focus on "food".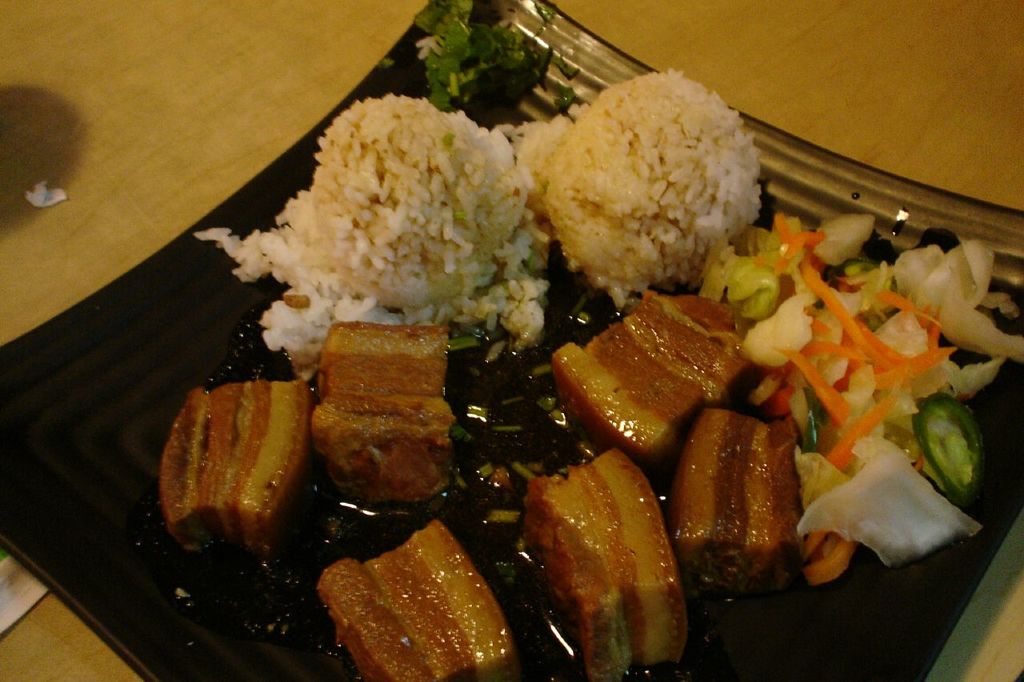
Focused at {"left": 192, "top": 95, "right": 550, "bottom": 374}.
